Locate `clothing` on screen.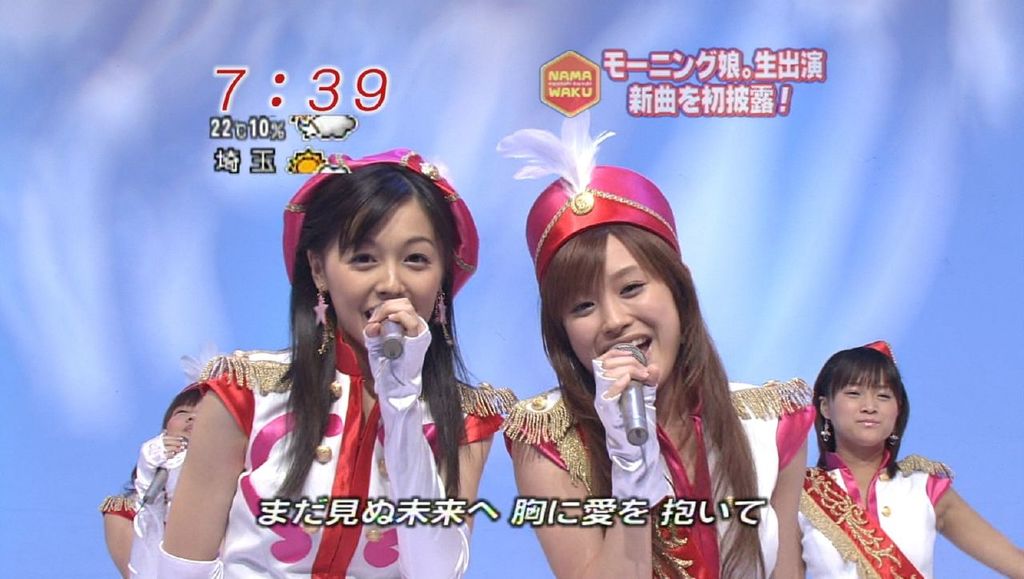
On screen at (x1=96, y1=424, x2=193, y2=578).
